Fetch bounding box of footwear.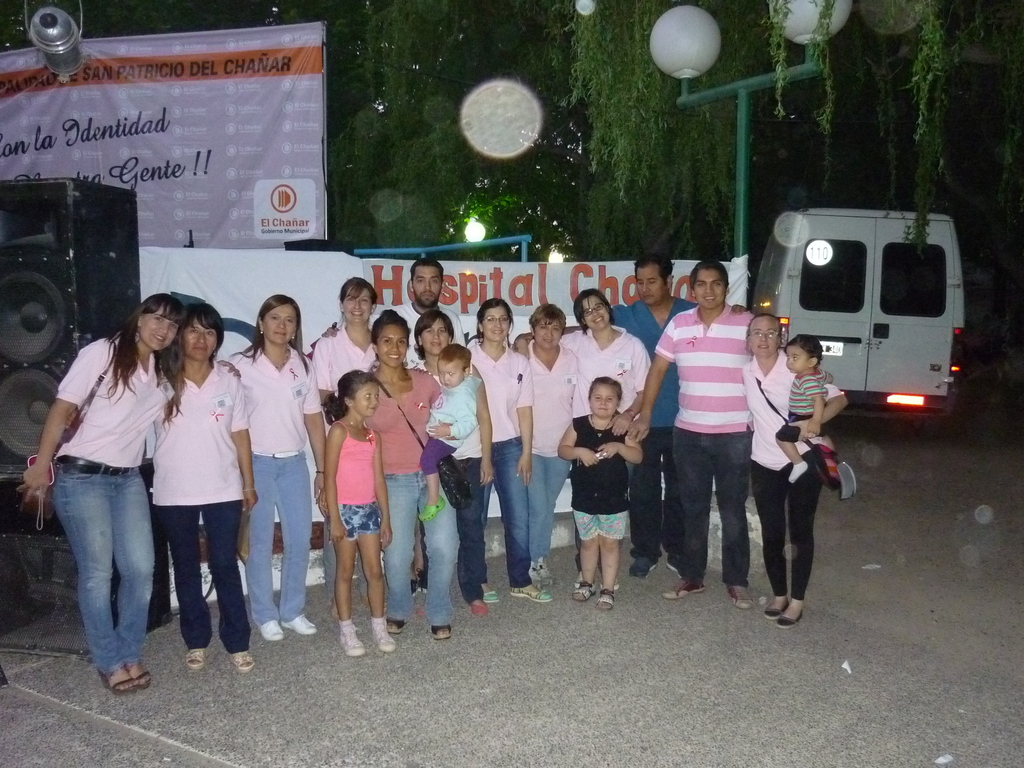
Bbox: pyautogui.locateOnScreen(227, 650, 254, 669).
